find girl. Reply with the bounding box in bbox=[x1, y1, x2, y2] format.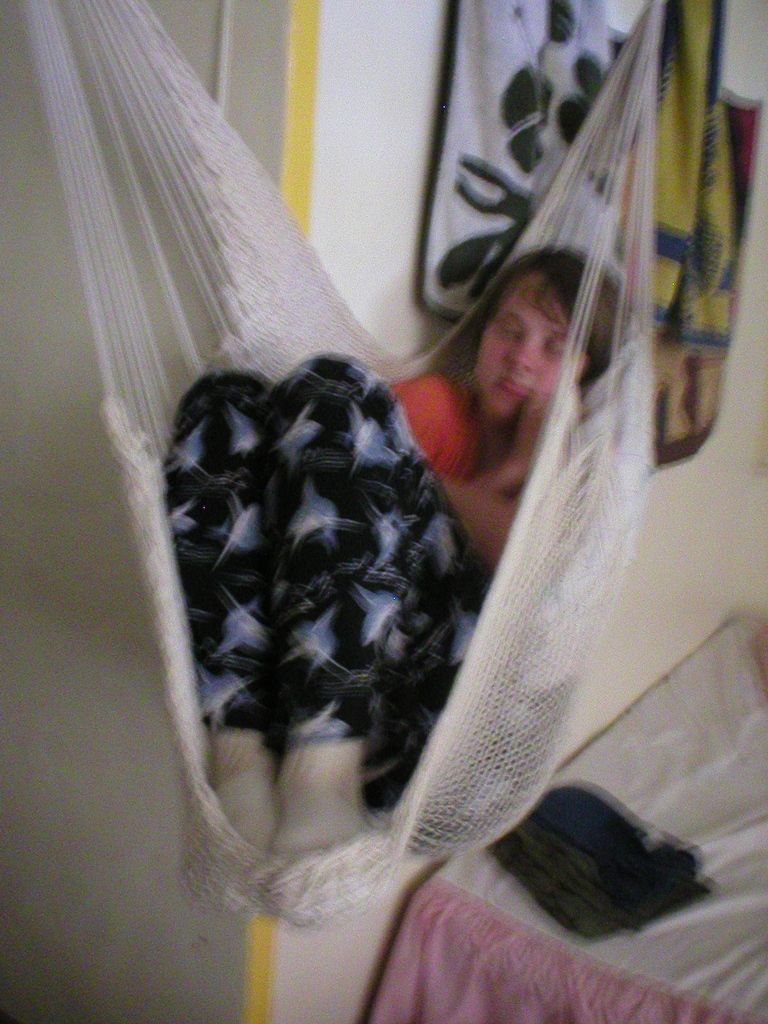
bbox=[161, 239, 648, 927].
